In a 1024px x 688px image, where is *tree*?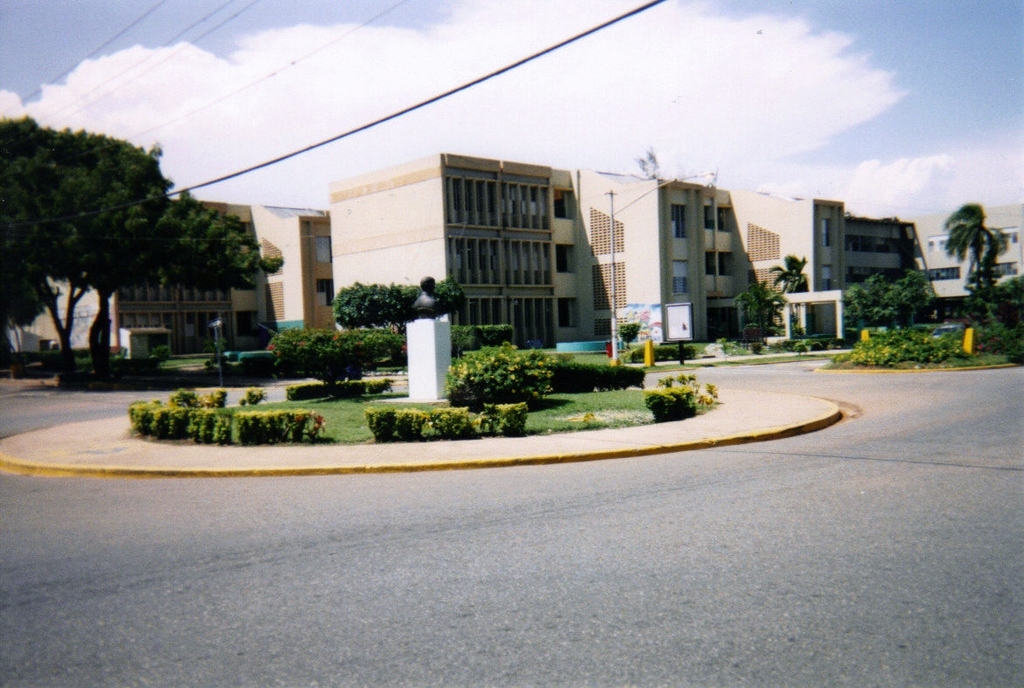
5,96,253,367.
